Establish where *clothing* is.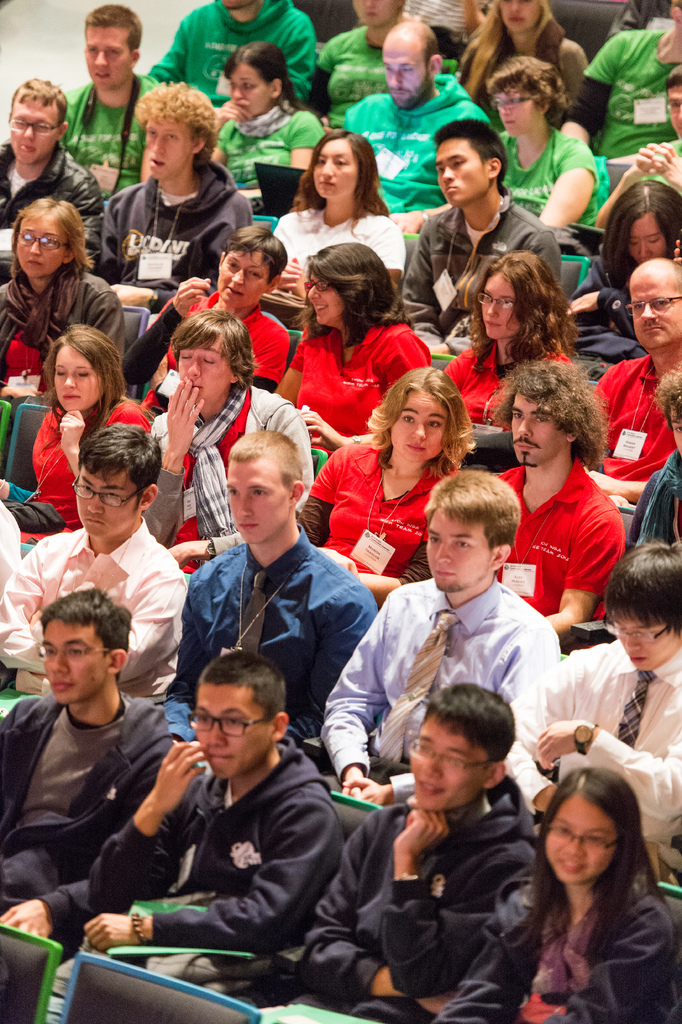
Established at BBox(154, 374, 317, 544).
